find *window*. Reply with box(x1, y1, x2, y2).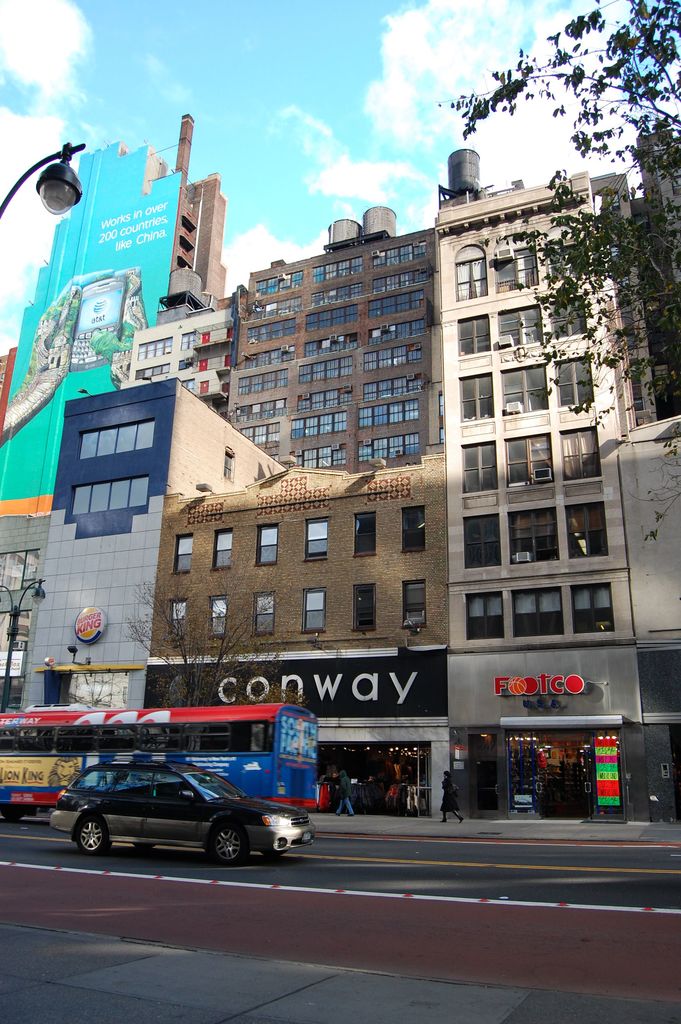
box(256, 592, 280, 637).
